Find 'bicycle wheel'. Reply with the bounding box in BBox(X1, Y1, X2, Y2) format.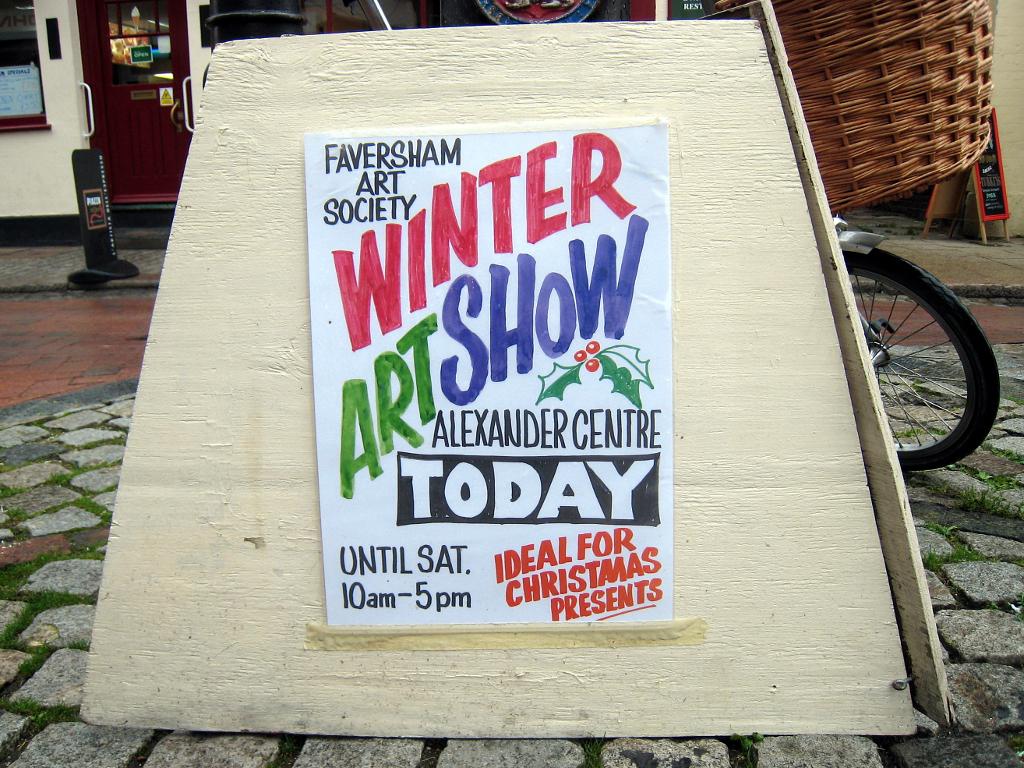
BBox(839, 245, 1000, 474).
